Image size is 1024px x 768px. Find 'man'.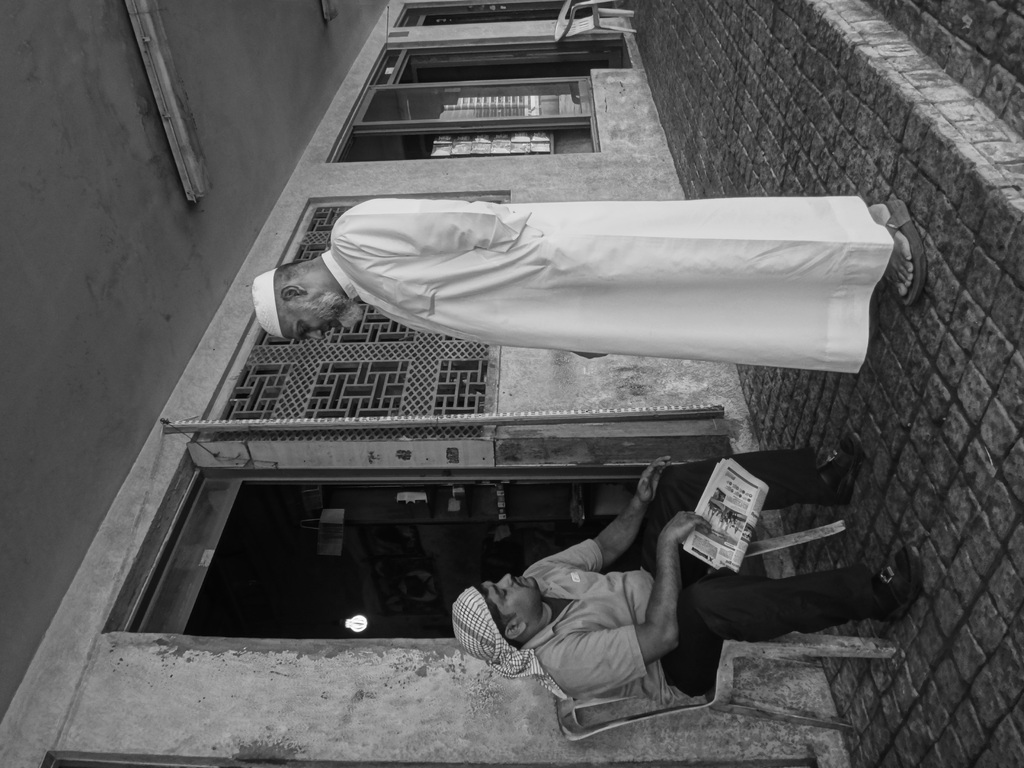
(x1=451, y1=430, x2=922, y2=702).
